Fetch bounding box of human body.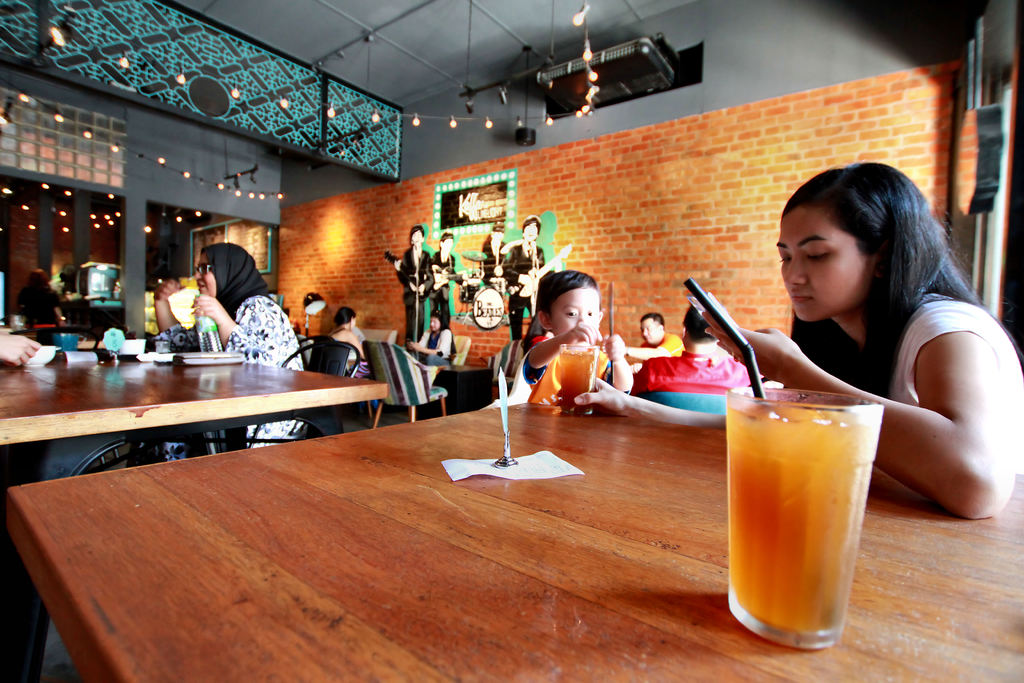
Bbox: region(504, 218, 547, 338).
